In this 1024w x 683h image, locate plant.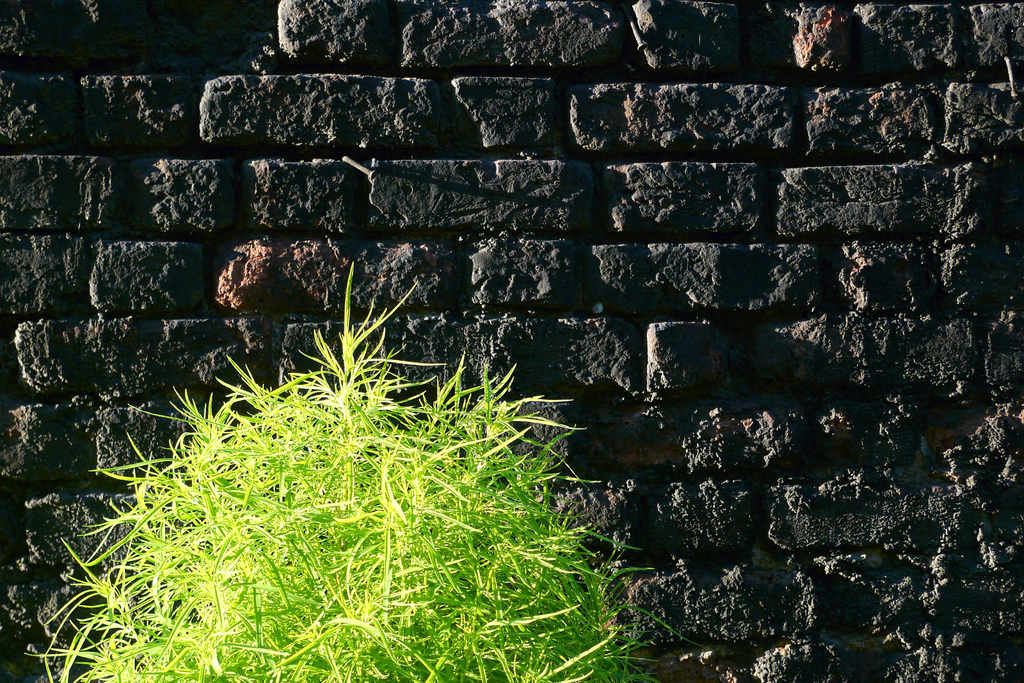
Bounding box: x1=13 y1=279 x2=722 y2=665.
